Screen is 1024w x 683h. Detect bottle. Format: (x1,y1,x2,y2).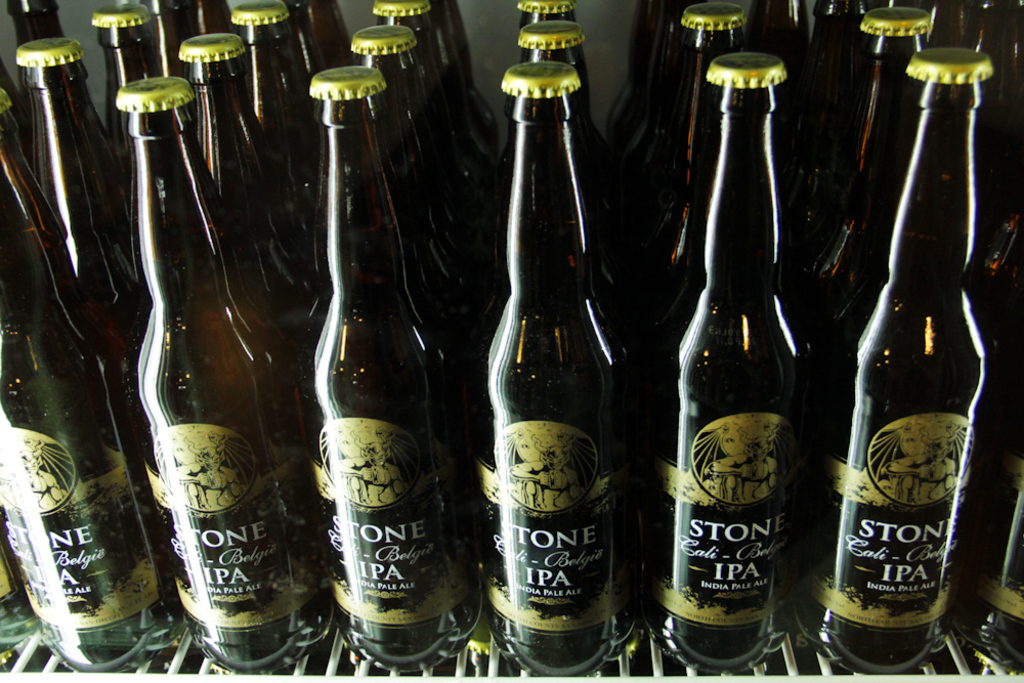
(91,0,169,206).
